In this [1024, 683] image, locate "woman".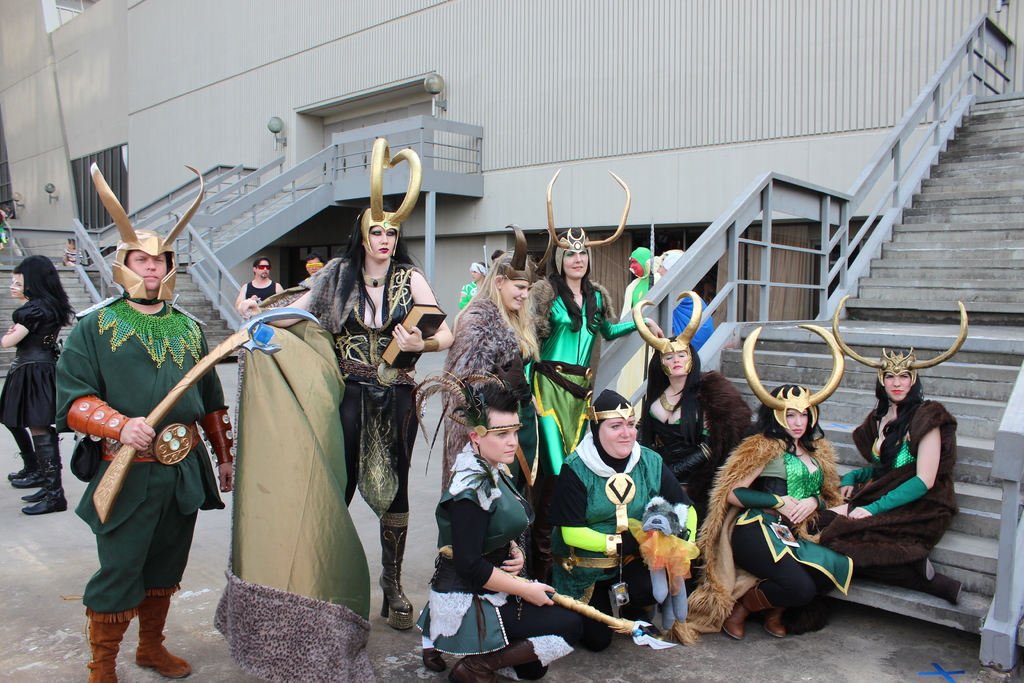
Bounding box: region(0, 256, 71, 518).
